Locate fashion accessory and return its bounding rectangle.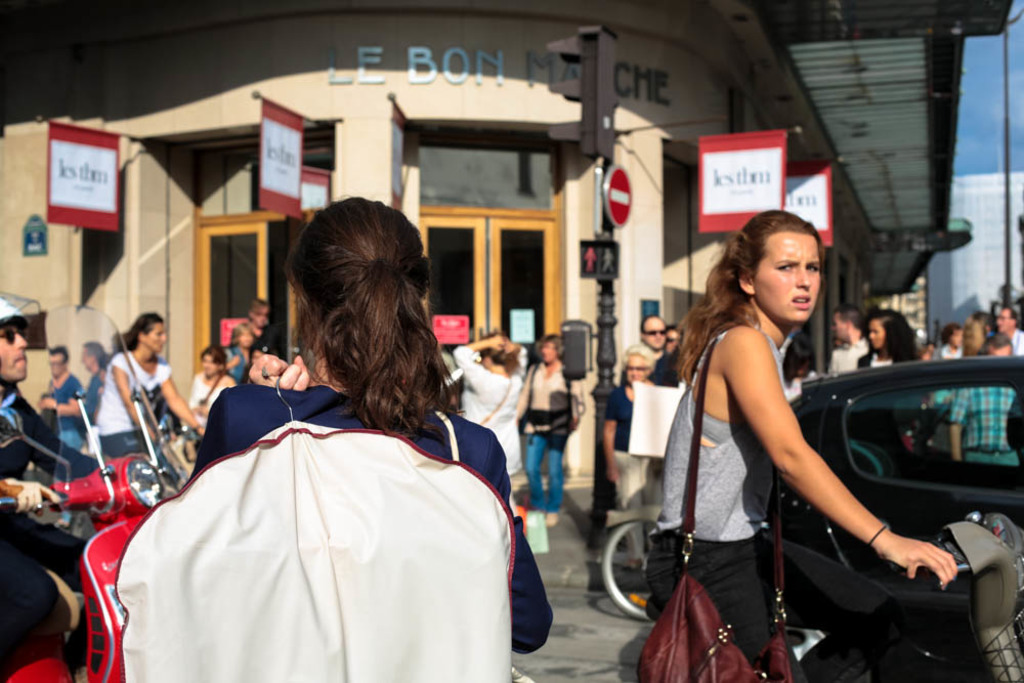
[0,322,31,348].
